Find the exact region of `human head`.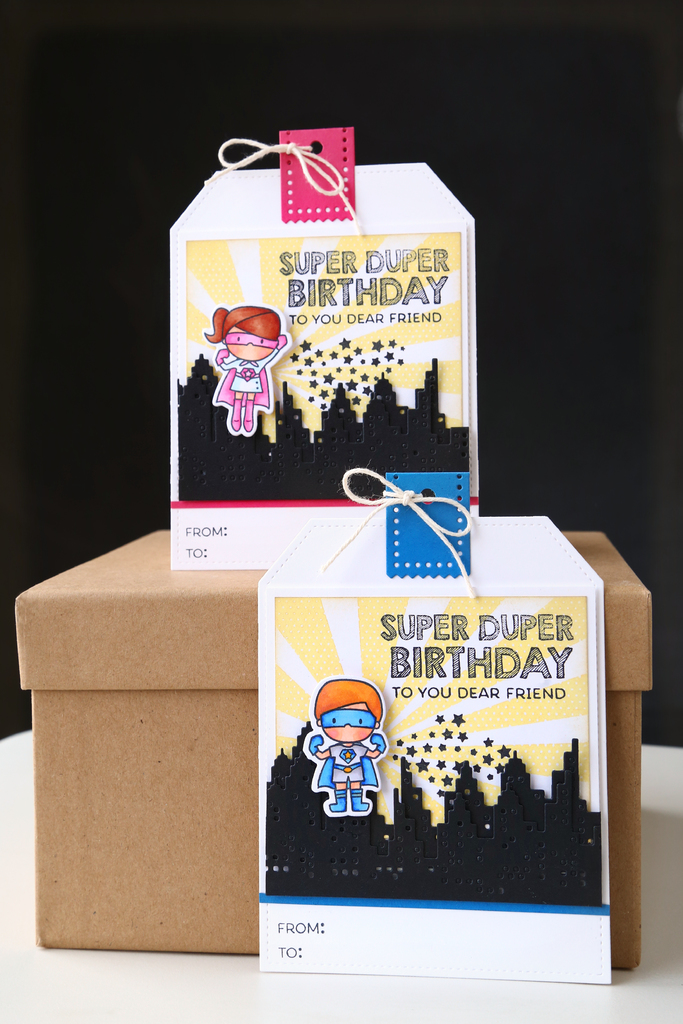
Exact region: (left=201, top=304, right=284, bottom=364).
